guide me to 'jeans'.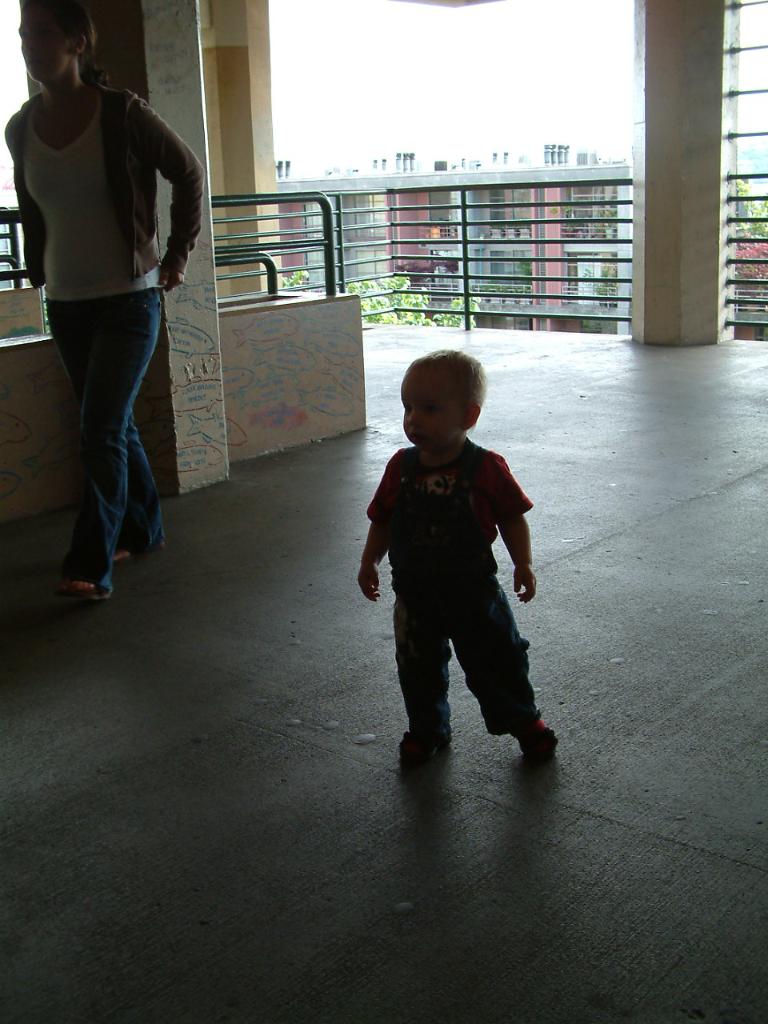
Guidance: x1=43, y1=262, x2=177, y2=578.
